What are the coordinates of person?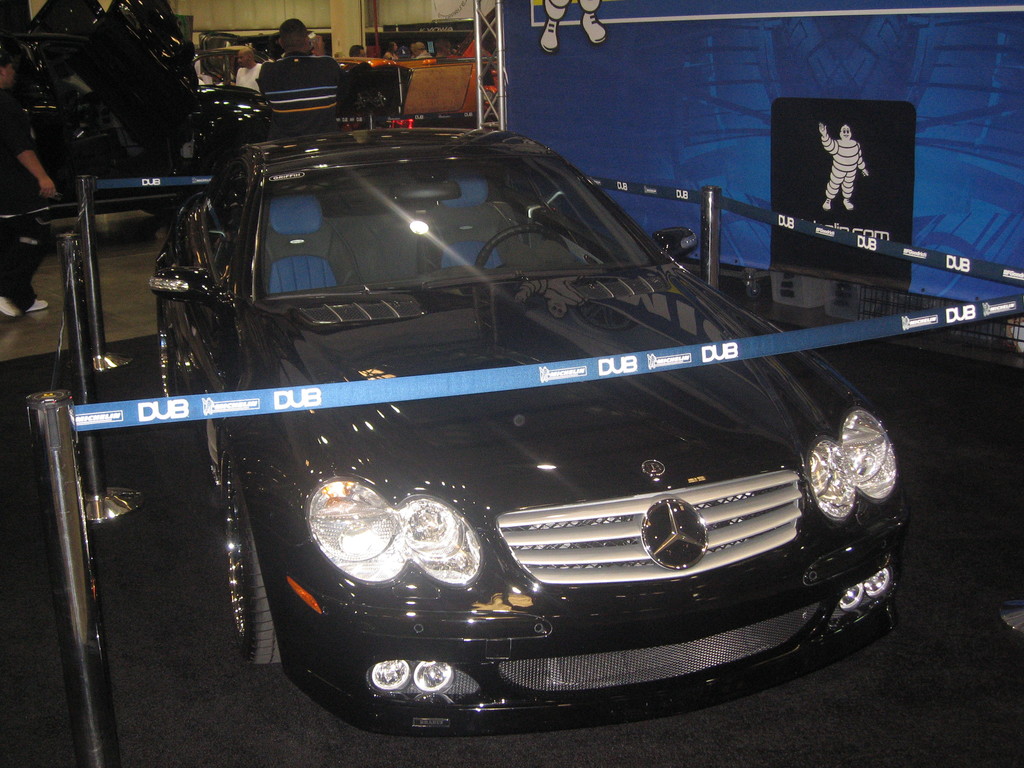
pyautogui.locateOnScreen(234, 45, 267, 93).
